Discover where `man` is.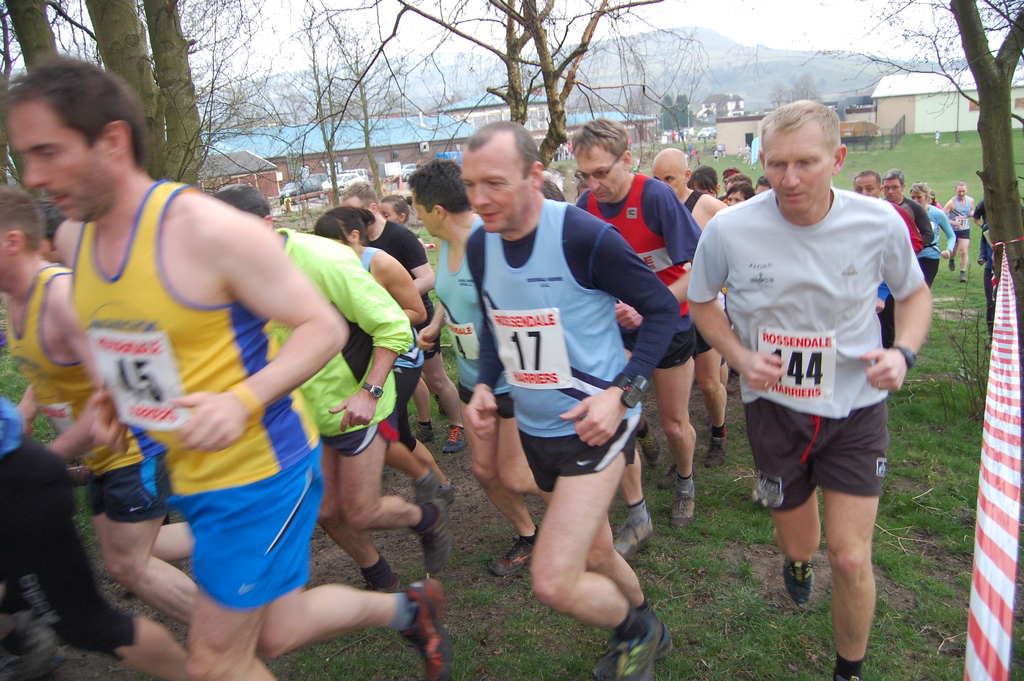
Discovered at 699,99,938,652.
